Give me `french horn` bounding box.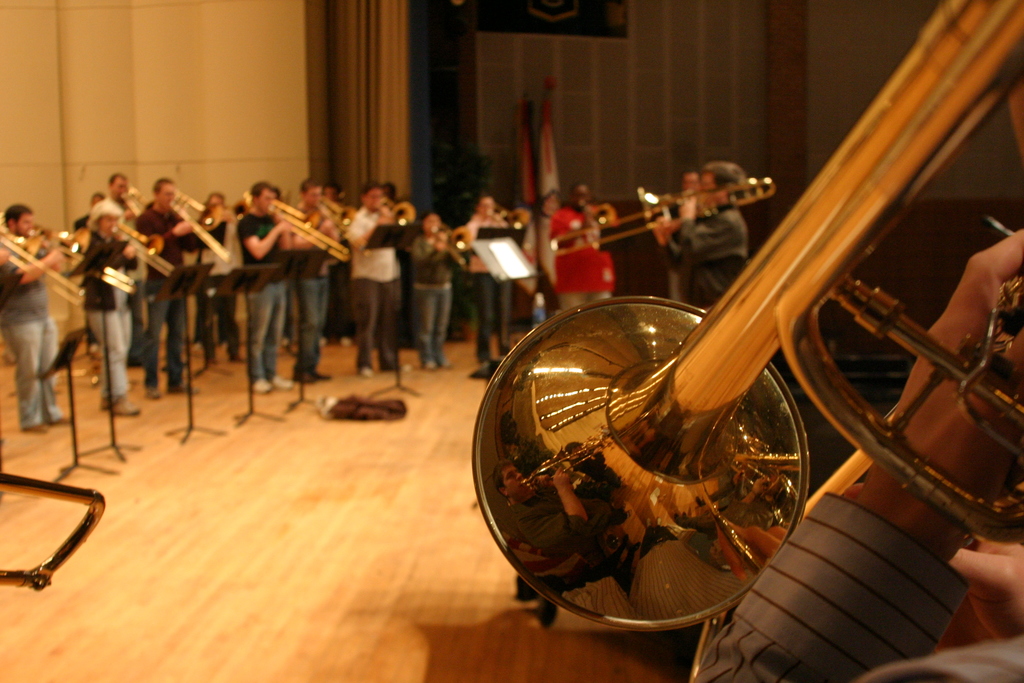
x1=122, y1=183, x2=150, y2=217.
